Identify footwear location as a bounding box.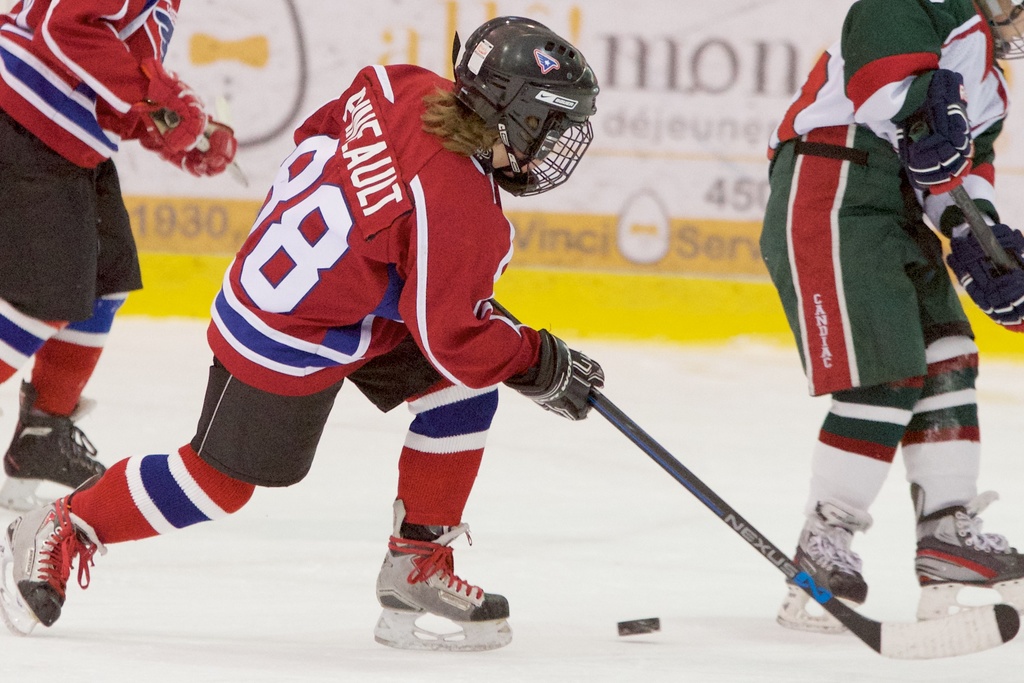
(x1=372, y1=497, x2=510, y2=620).
